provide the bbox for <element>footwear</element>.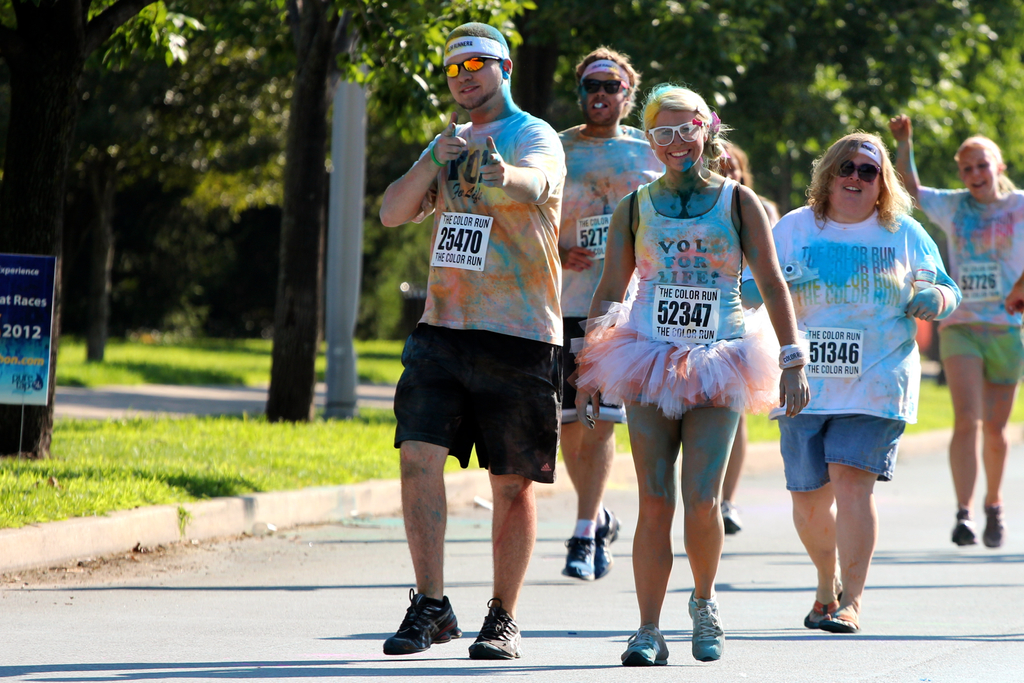
<box>710,494,743,538</box>.
